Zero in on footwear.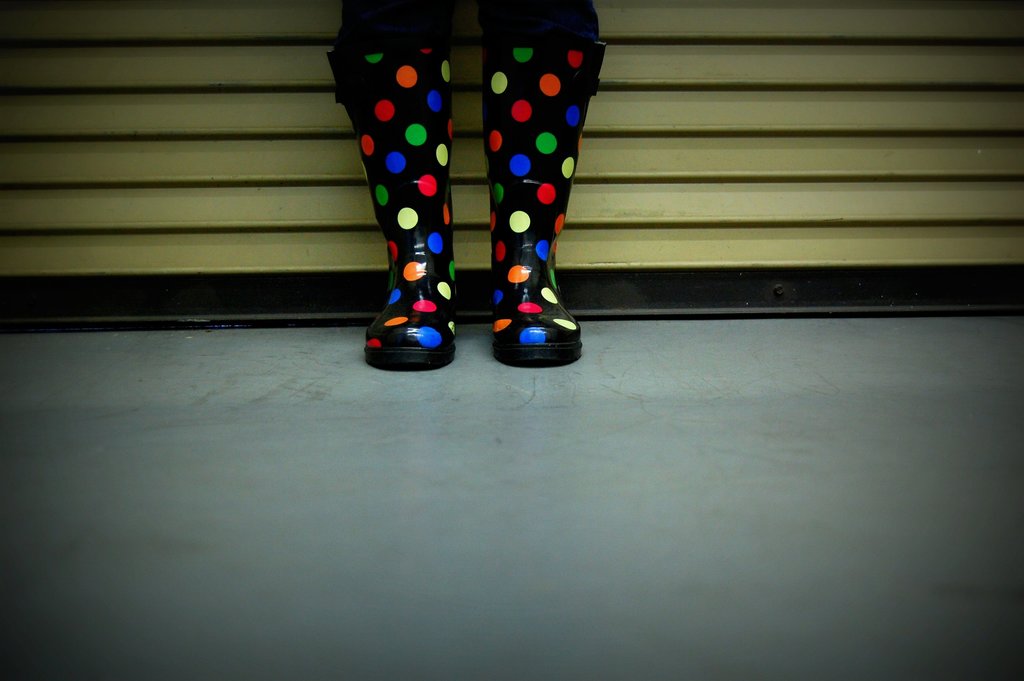
Zeroed in: 356 252 468 370.
